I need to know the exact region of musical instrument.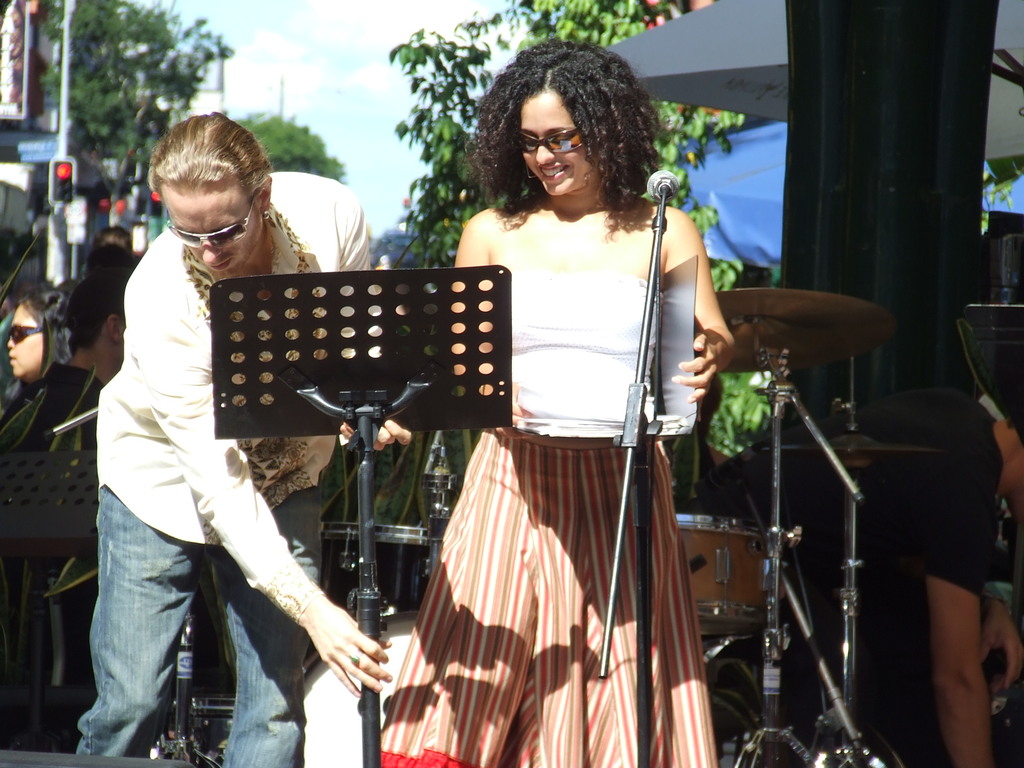
Region: bbox=[668, 207, 881, 674].
